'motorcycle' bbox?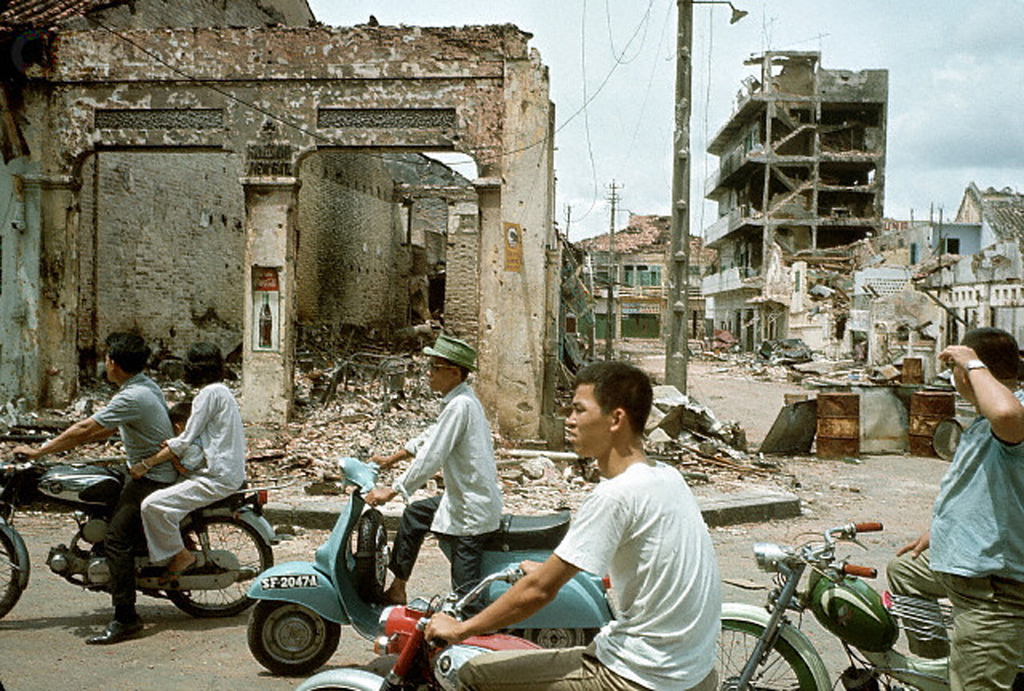
x1=712 y1=522 x2=1023 y2=690
